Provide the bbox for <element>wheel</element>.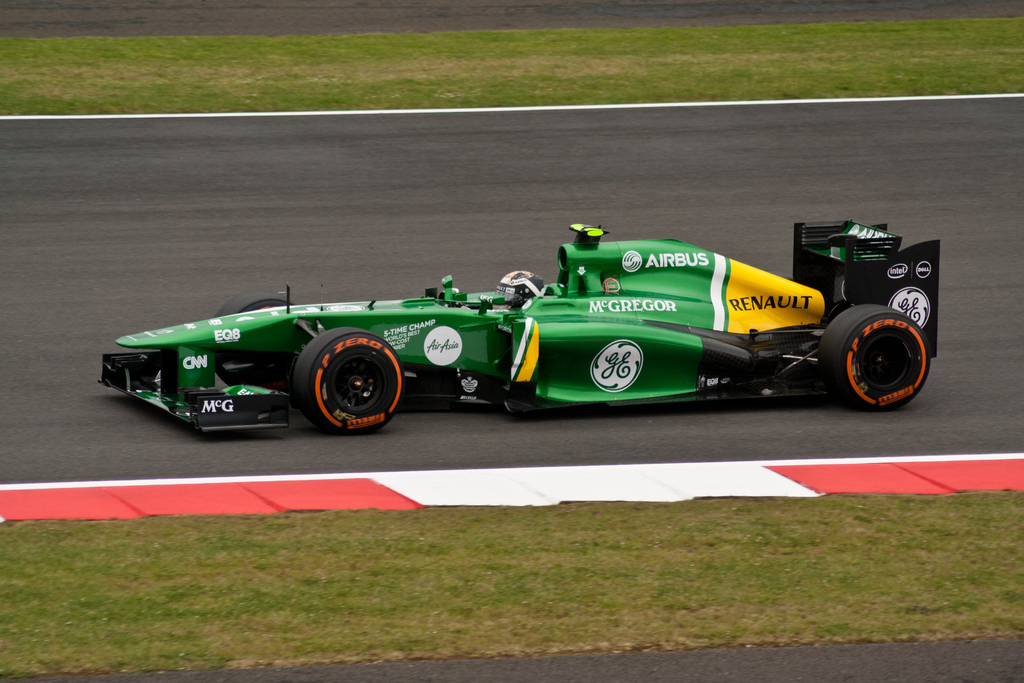
x1=820 y1=305 x2=929 y2=415.
